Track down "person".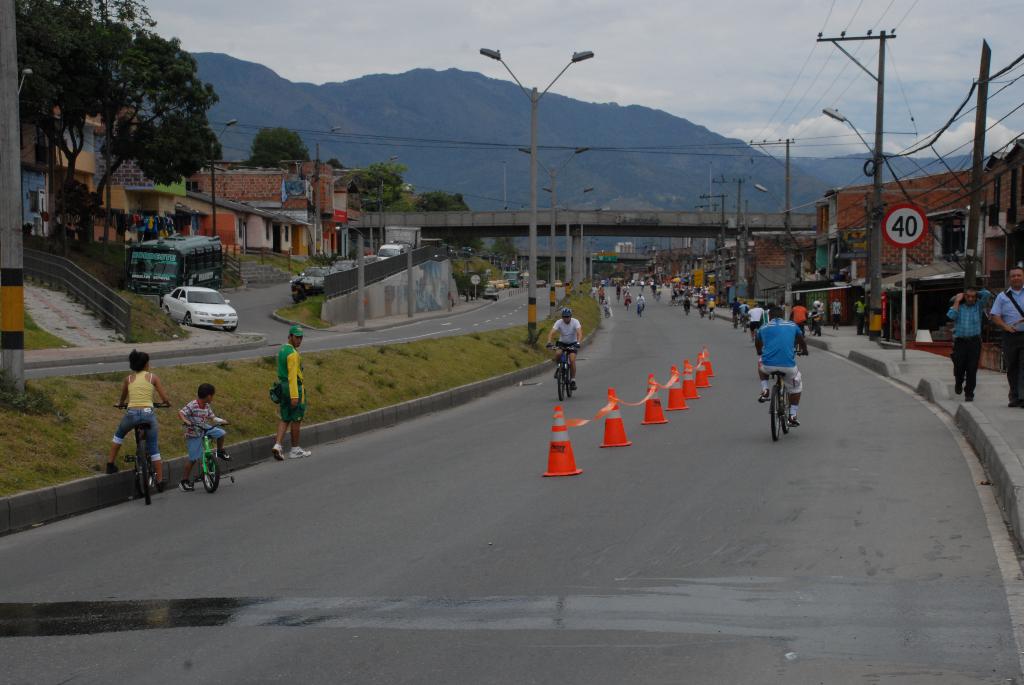
Tracked to 99,345,173,494.
